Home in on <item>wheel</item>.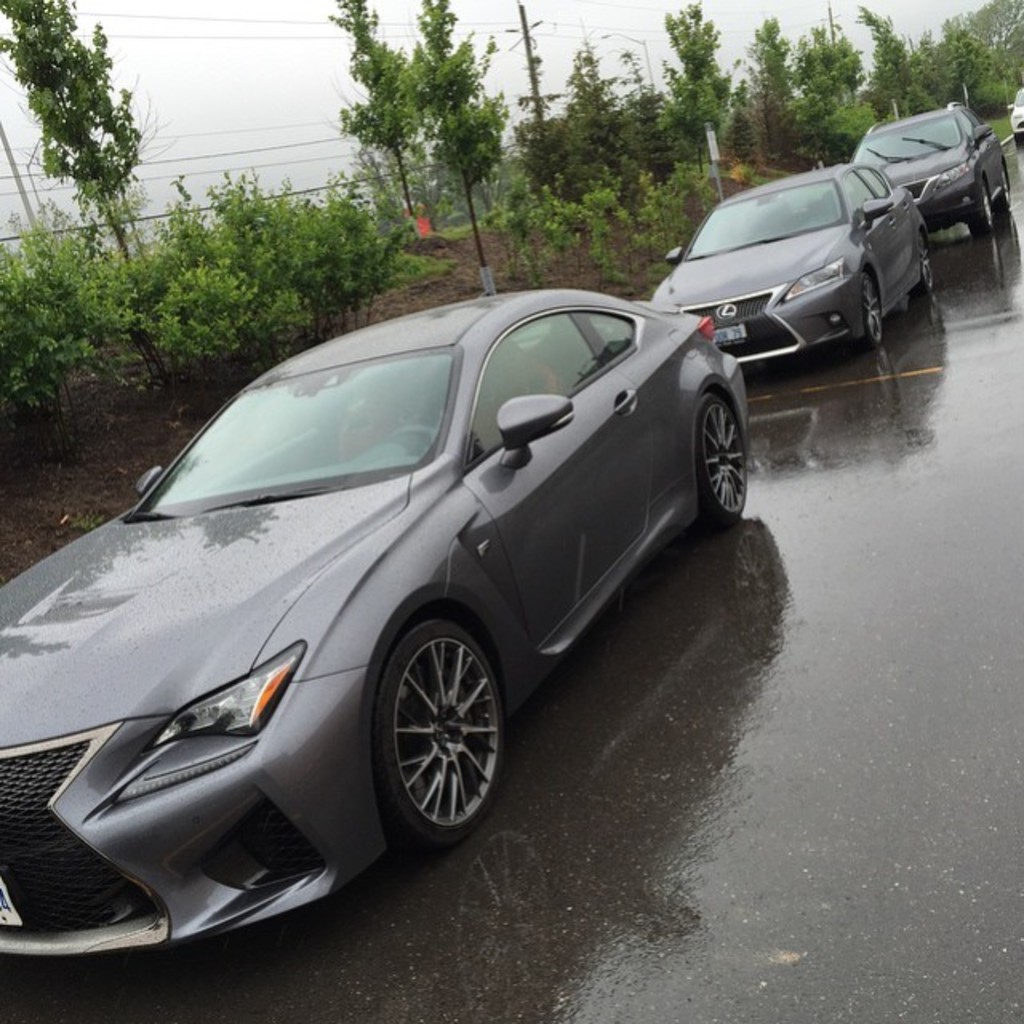
Homed in at (left=965, top=186, right=992, bottom=235).
